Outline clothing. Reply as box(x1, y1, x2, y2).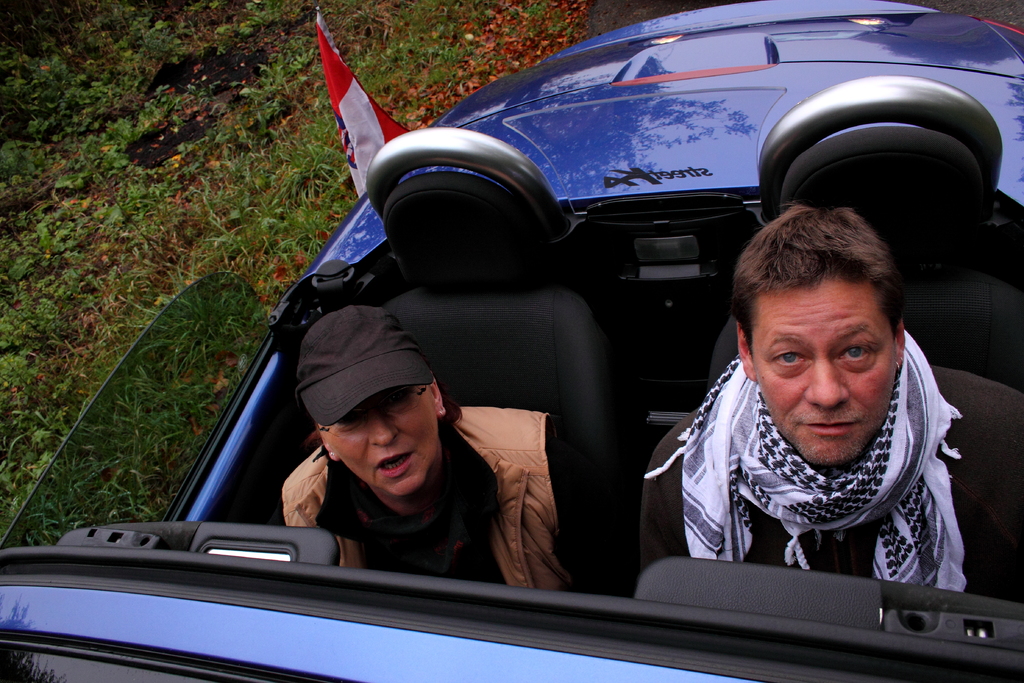
box(280, 408, 584, 604).
